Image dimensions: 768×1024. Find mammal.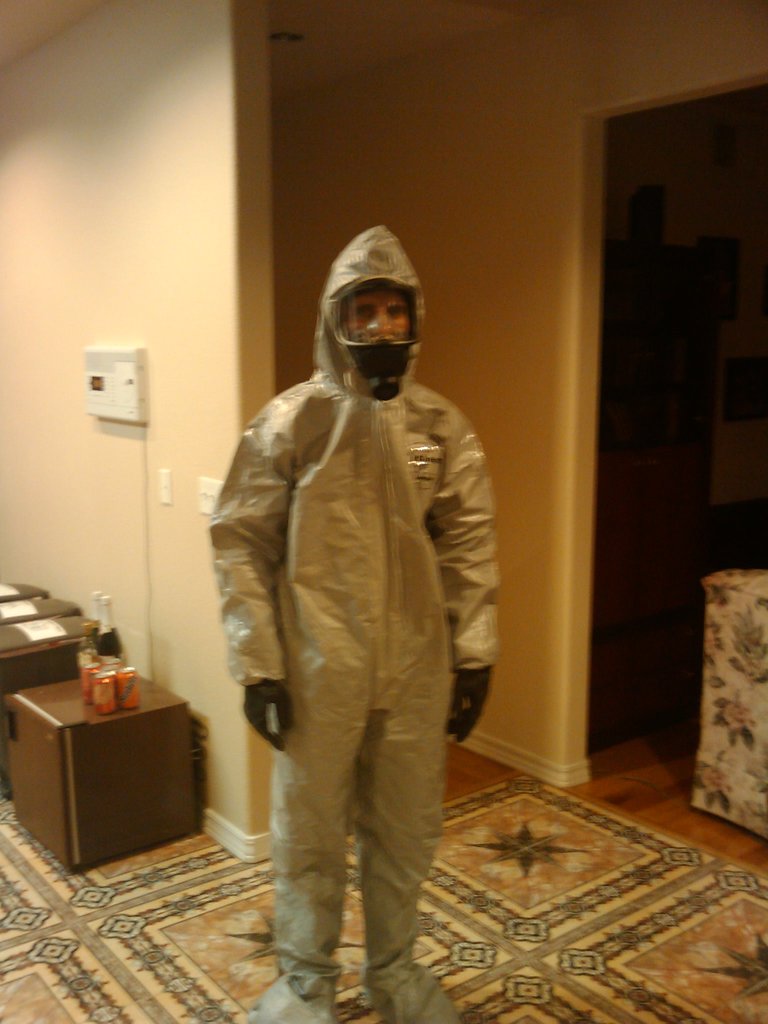
(216,219,490,1023).
